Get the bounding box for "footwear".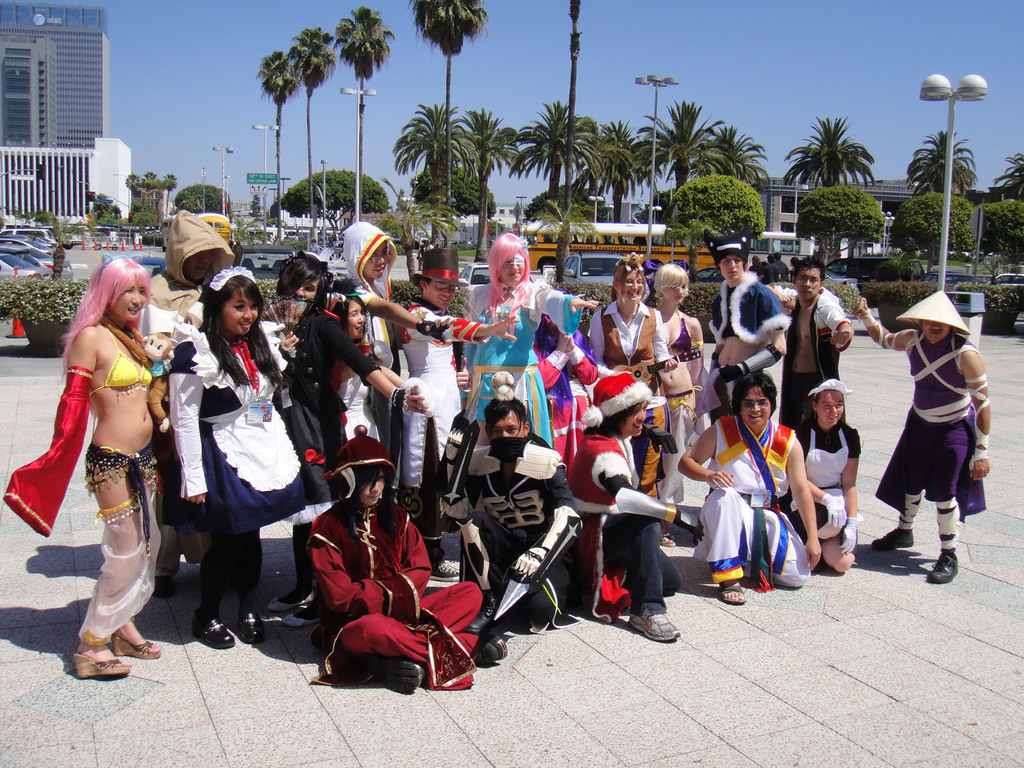
(left=625, top=606, right=680, bottom=643).
